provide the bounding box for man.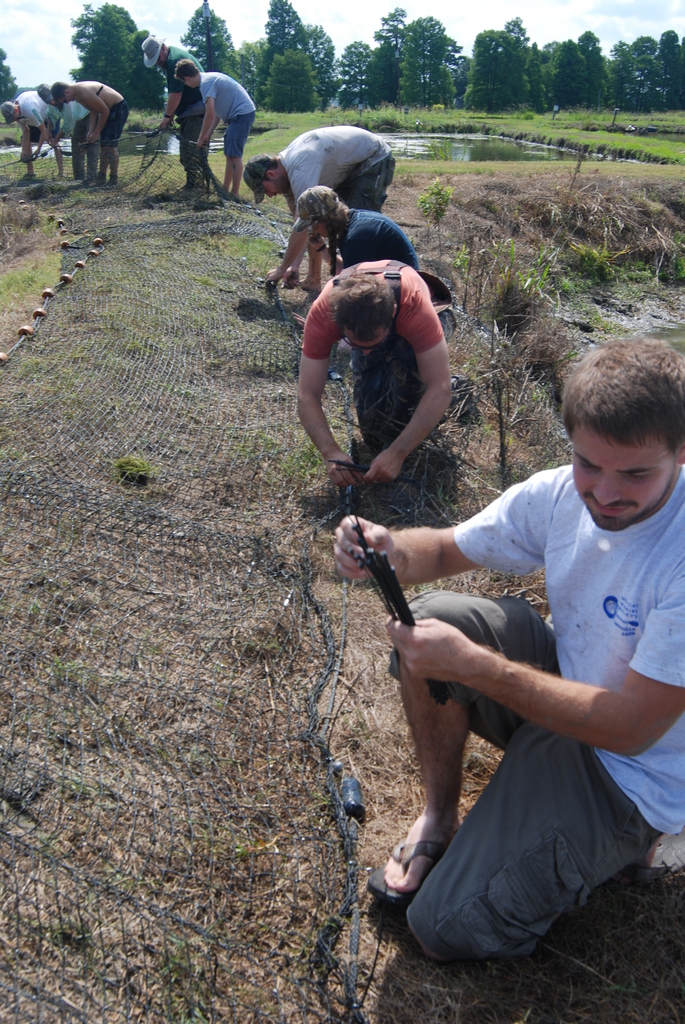
143:35:209:183.
